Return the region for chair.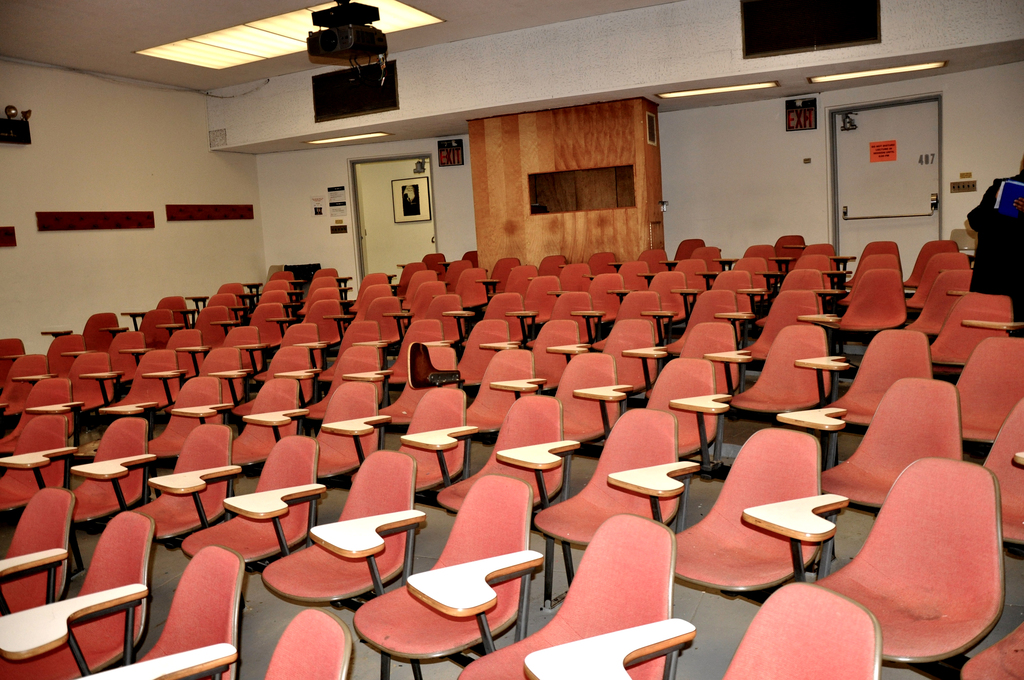
bbox(0, 508, 157, 679).
